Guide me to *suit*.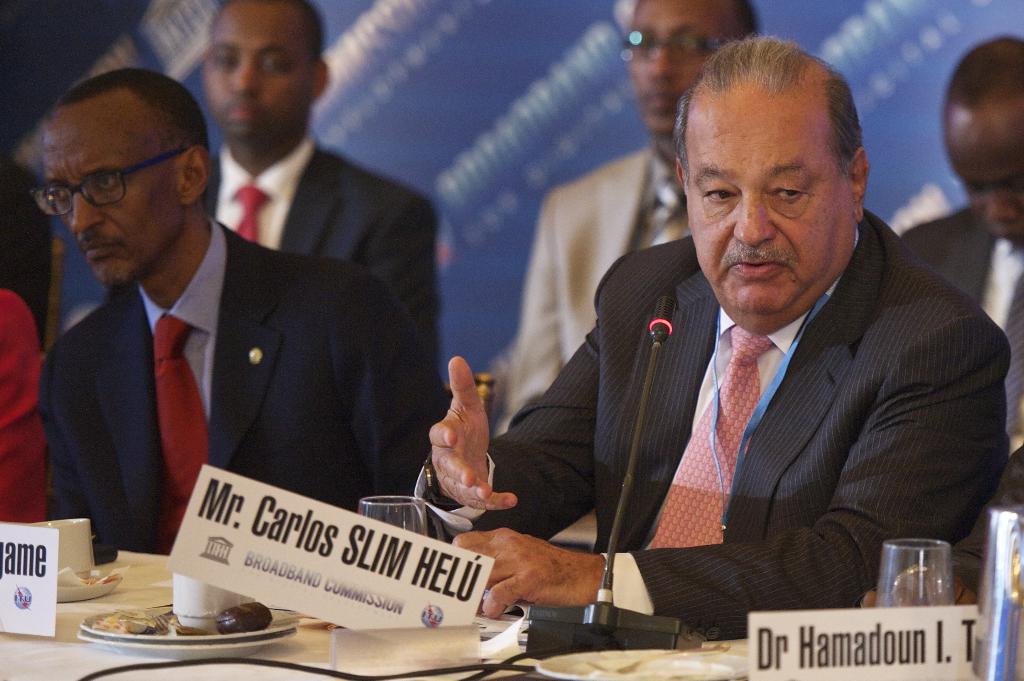
Guidance: select_region(898, 205, 1023, 482).
